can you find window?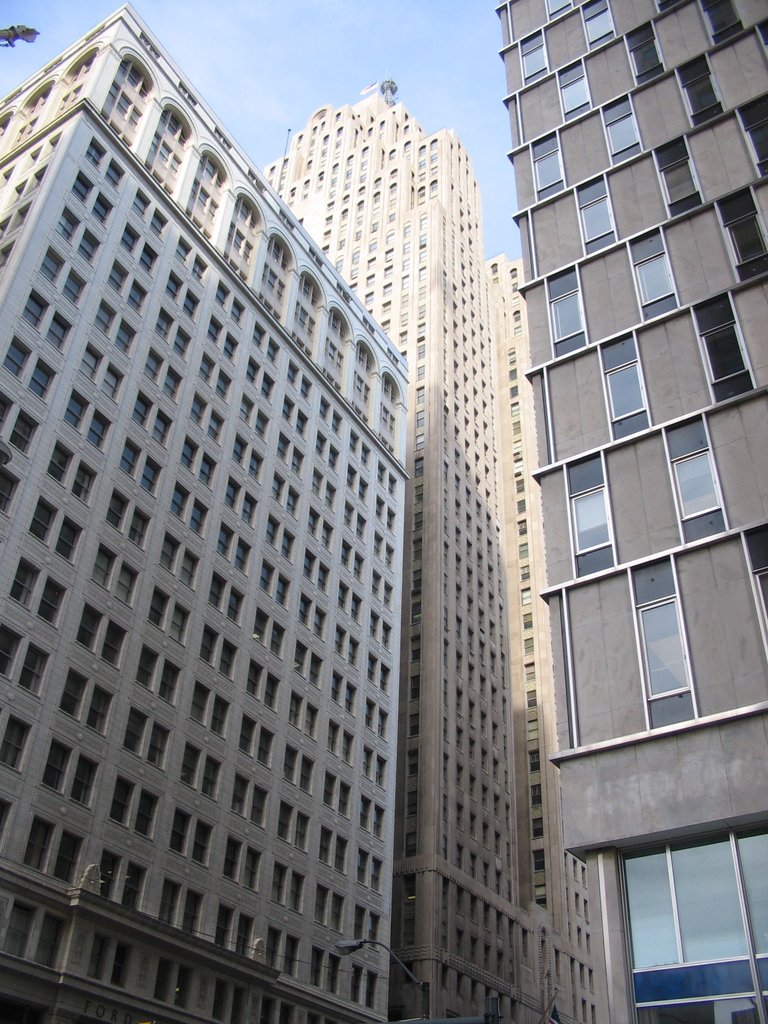
Yes, bounding box: left=336, top=573, right=348, bottom=612.
